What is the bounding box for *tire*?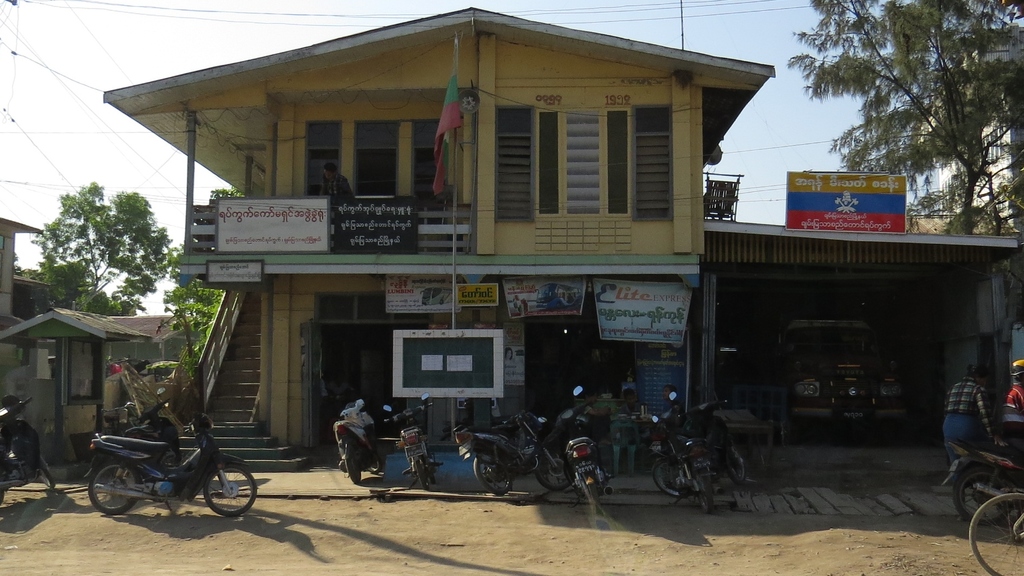
rect(650, 452, 687, 500).
